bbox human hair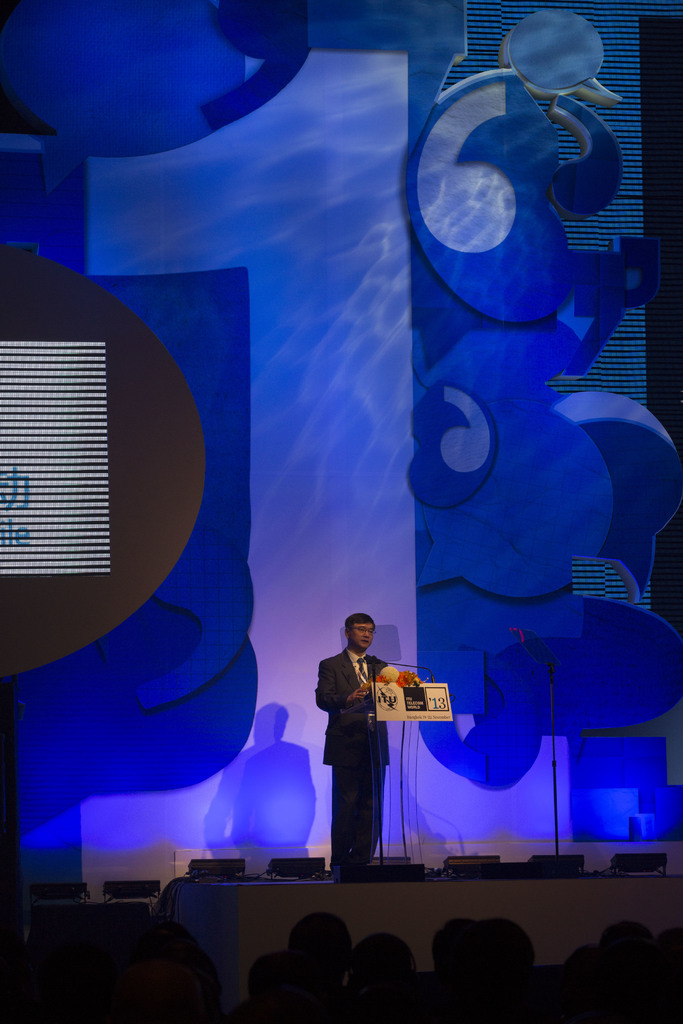
<region>344, 616, 372, 630</region>
